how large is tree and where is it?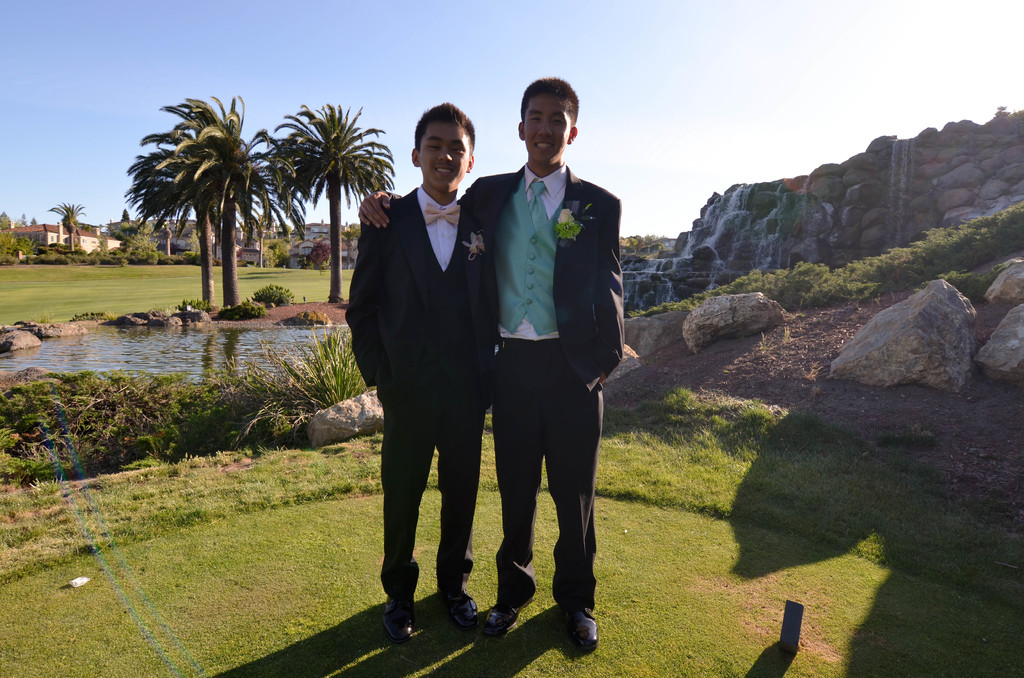
Bounding box: left=172, top=97, right=295, bottom=305.
